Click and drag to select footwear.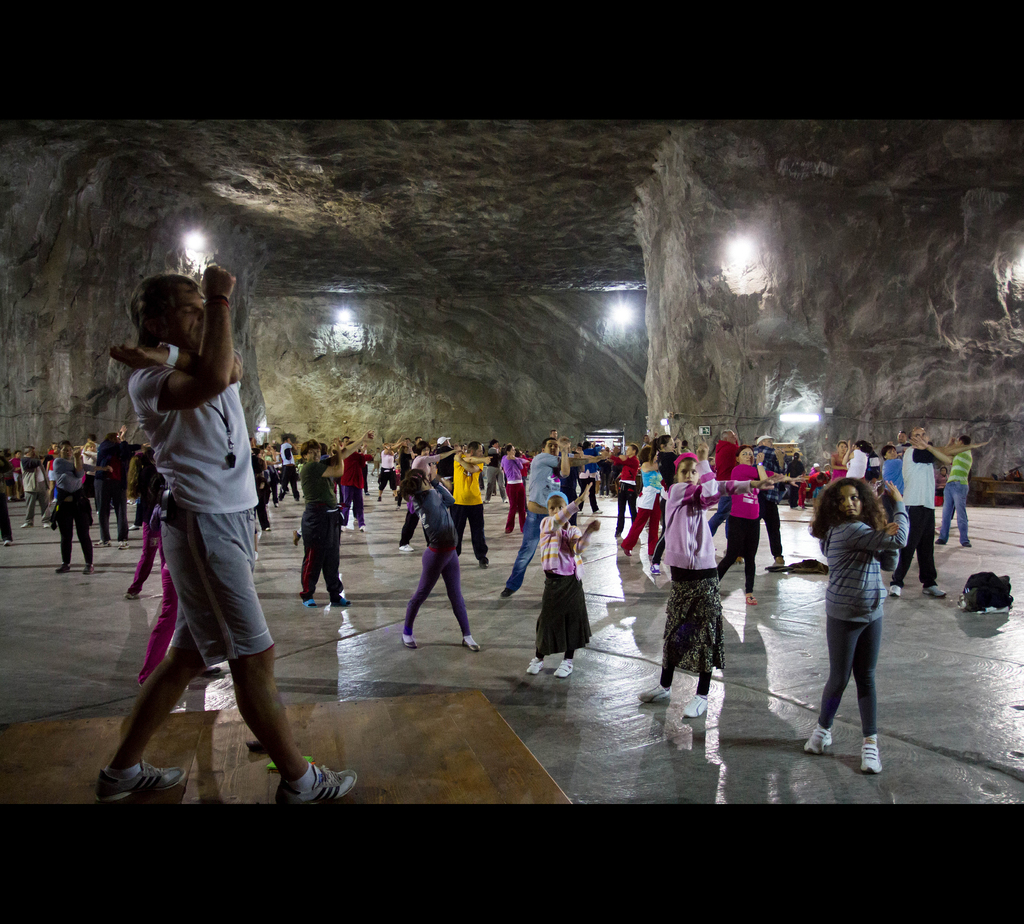
Selection: left=497, top=589, right=509, bottom=598.
